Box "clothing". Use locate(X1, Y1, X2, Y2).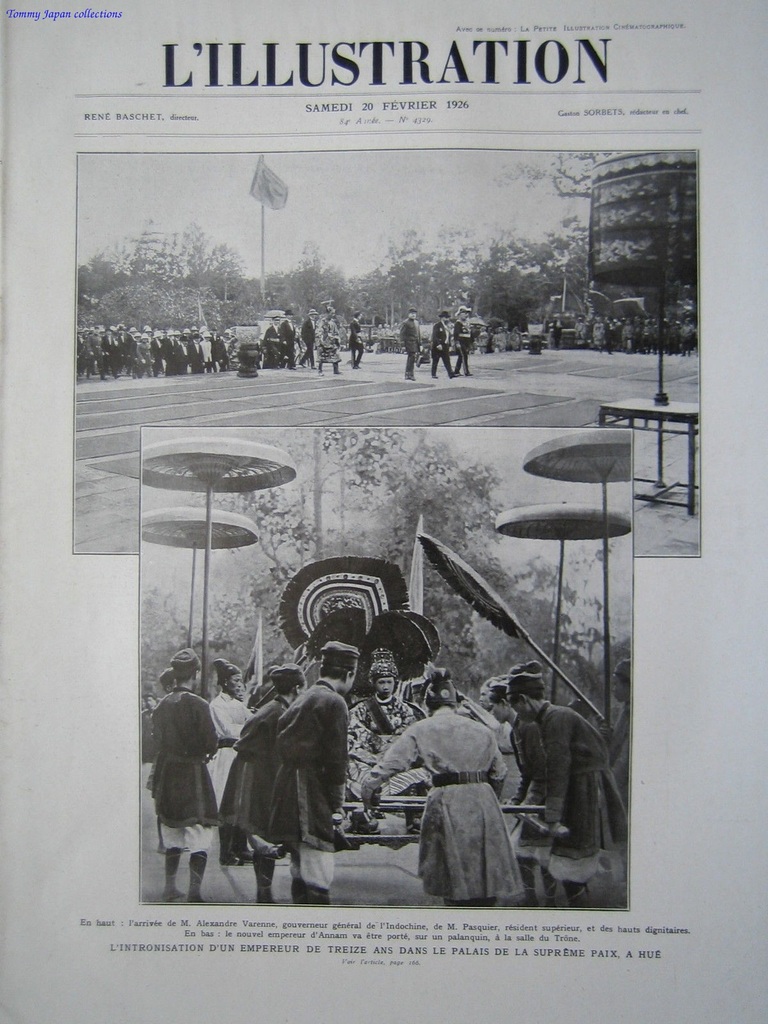
locate(583, 322, 693, 353).
